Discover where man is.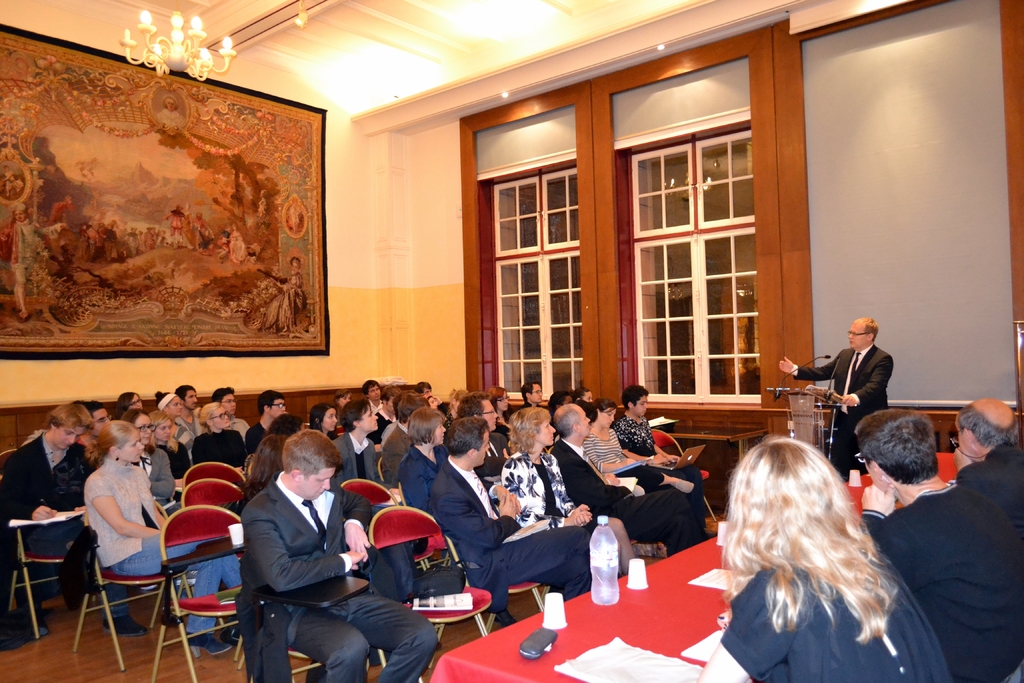
Discovered at [x1=365, y1=377, x2=390, y2=409].
